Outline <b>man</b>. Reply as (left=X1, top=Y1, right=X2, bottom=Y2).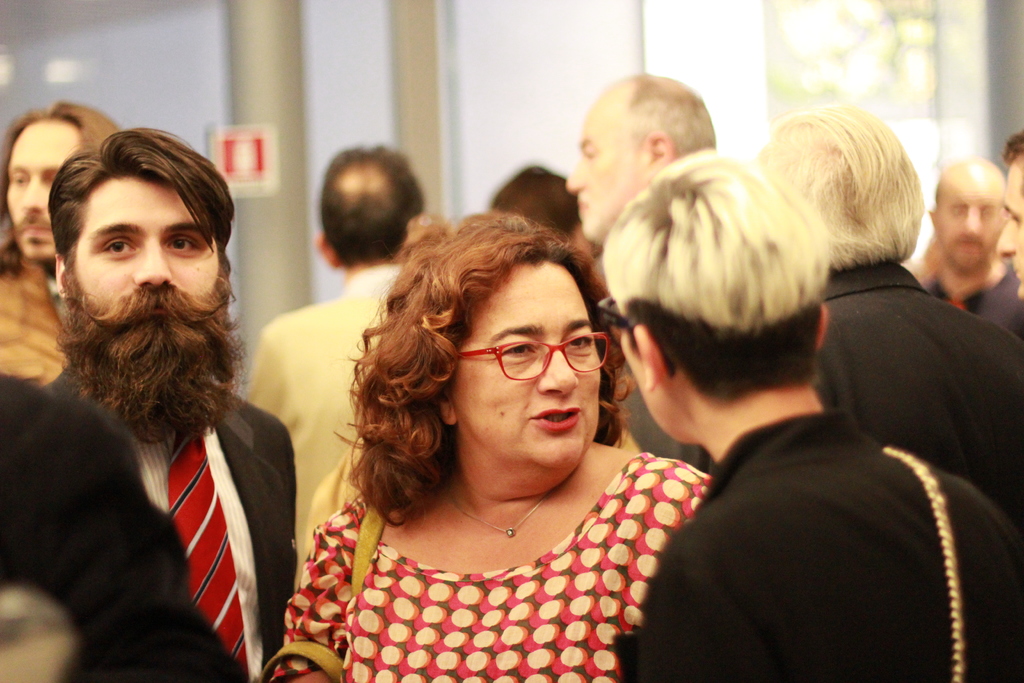
(left=243, top=147, right=440, bottom=587).
